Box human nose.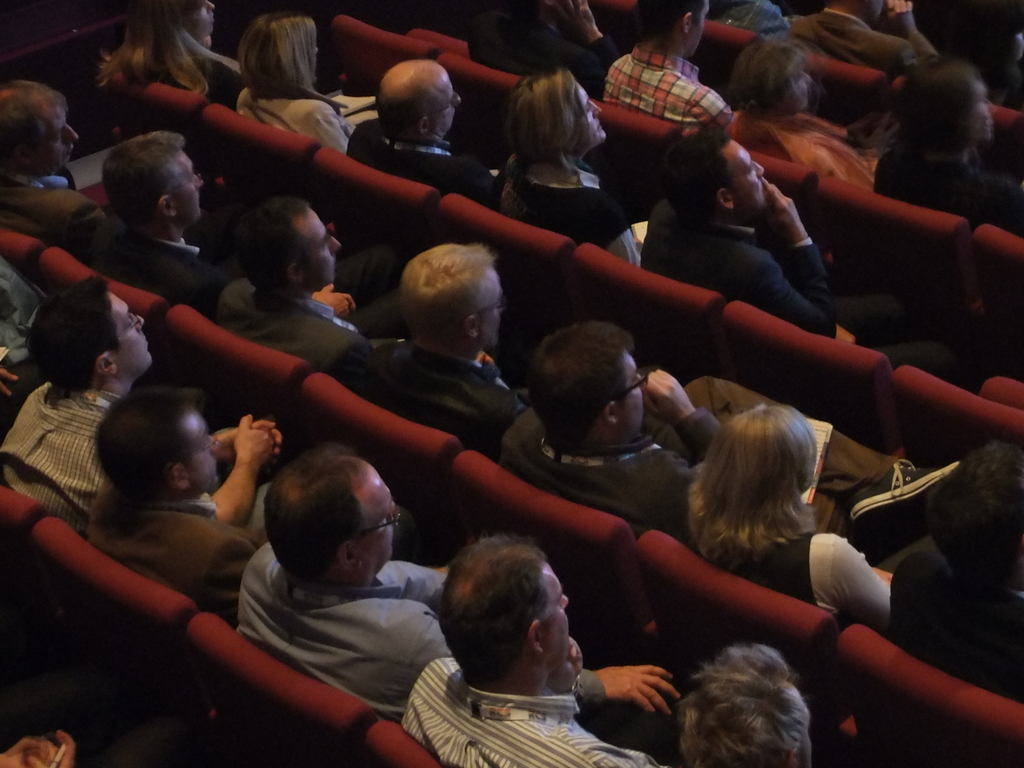
crop(196, 179, 202, 189).
